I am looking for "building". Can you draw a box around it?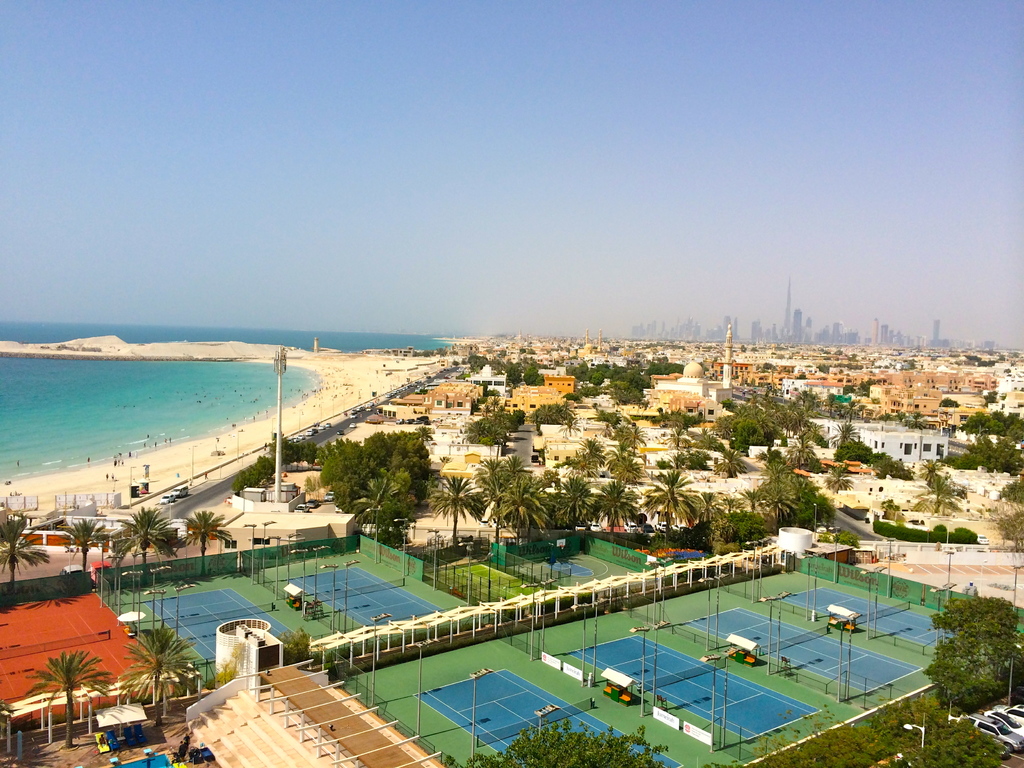
Sure, the bounding box is (812, 419, 945, 477).
